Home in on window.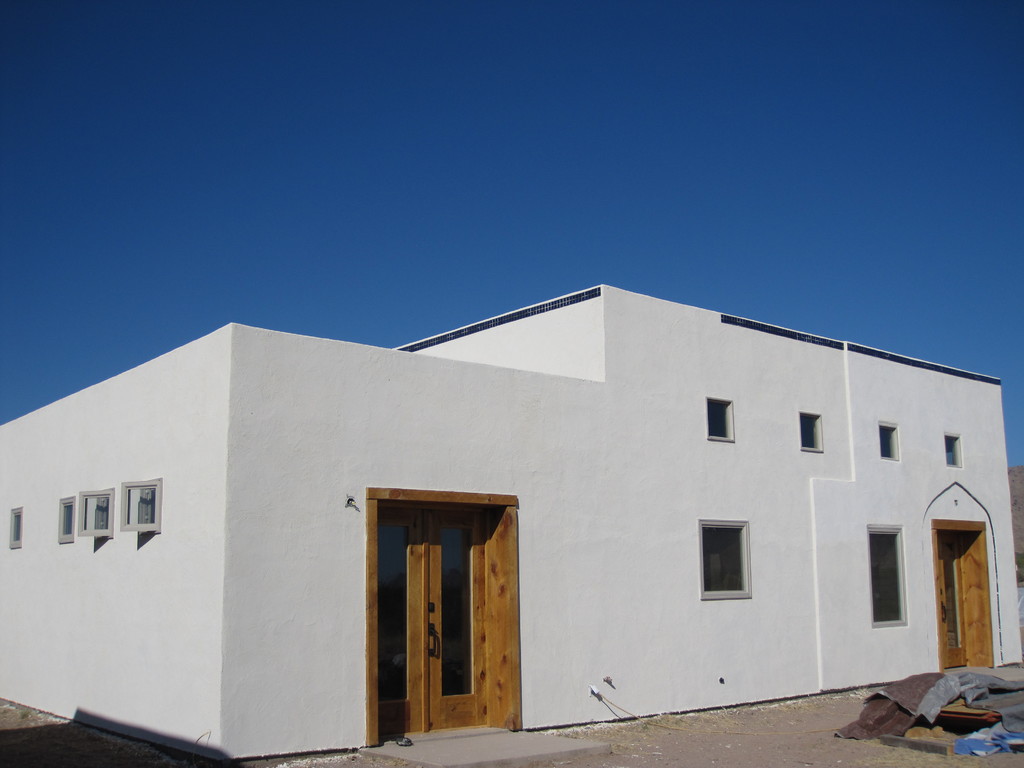
Homed in at l=879, t=424, r=906, b=462.
